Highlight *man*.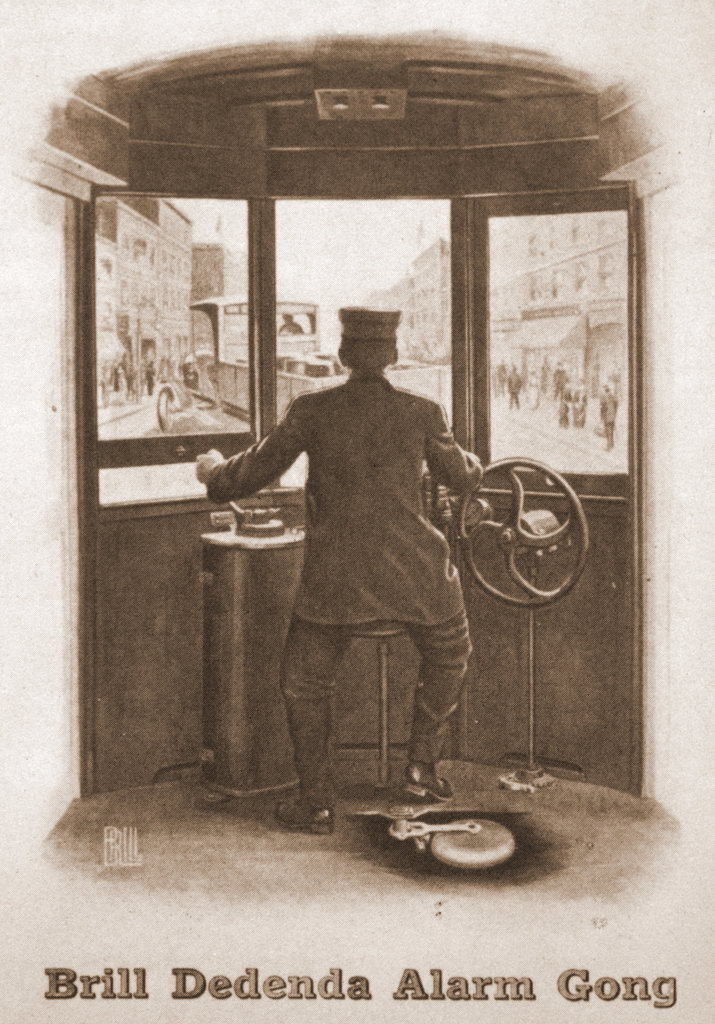
Highlighted region: crop(183, 287, 509, 835).
